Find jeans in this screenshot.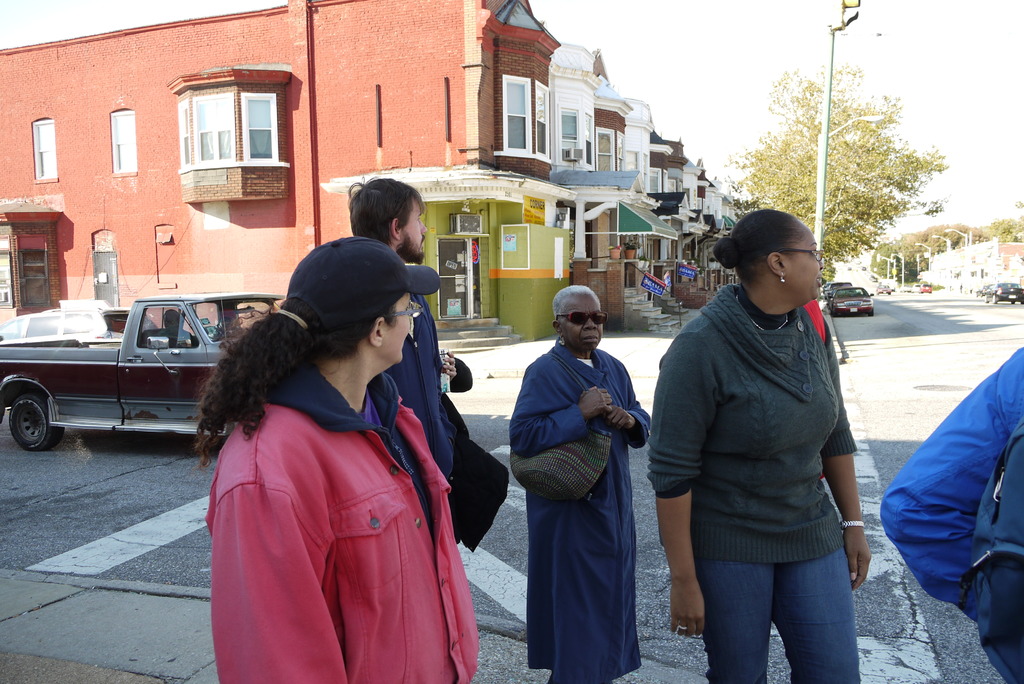
The bounding box for jeans is (x1=696, y1=530, x2=870, y2=677).
